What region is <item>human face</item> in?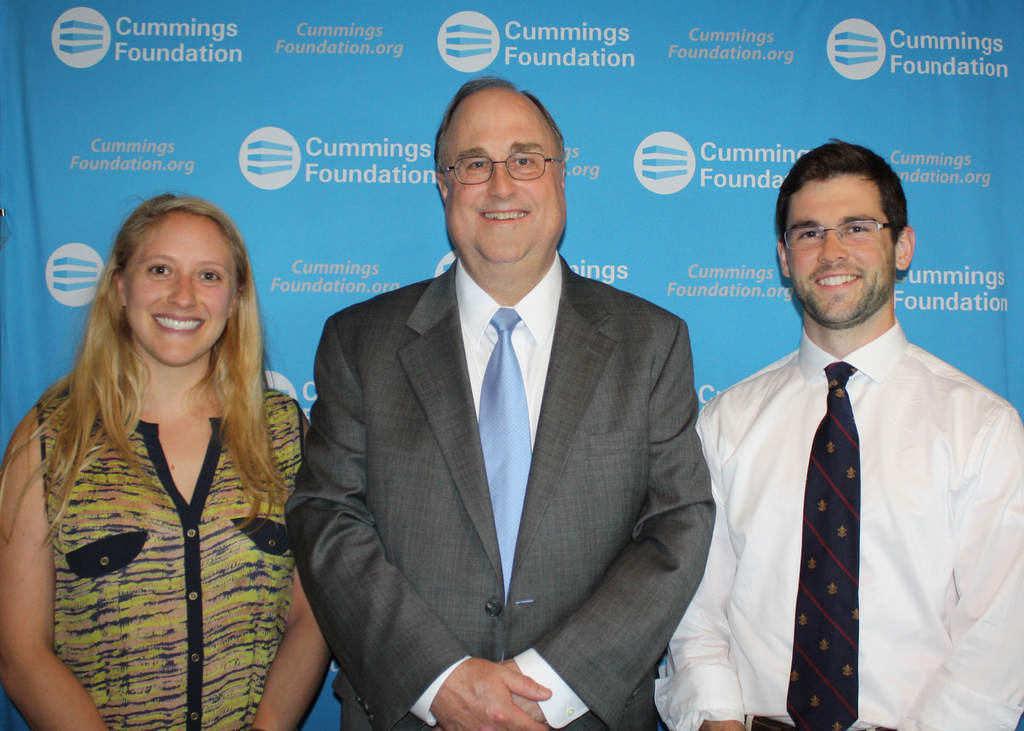
select_region(450, 87, 566, 265).
